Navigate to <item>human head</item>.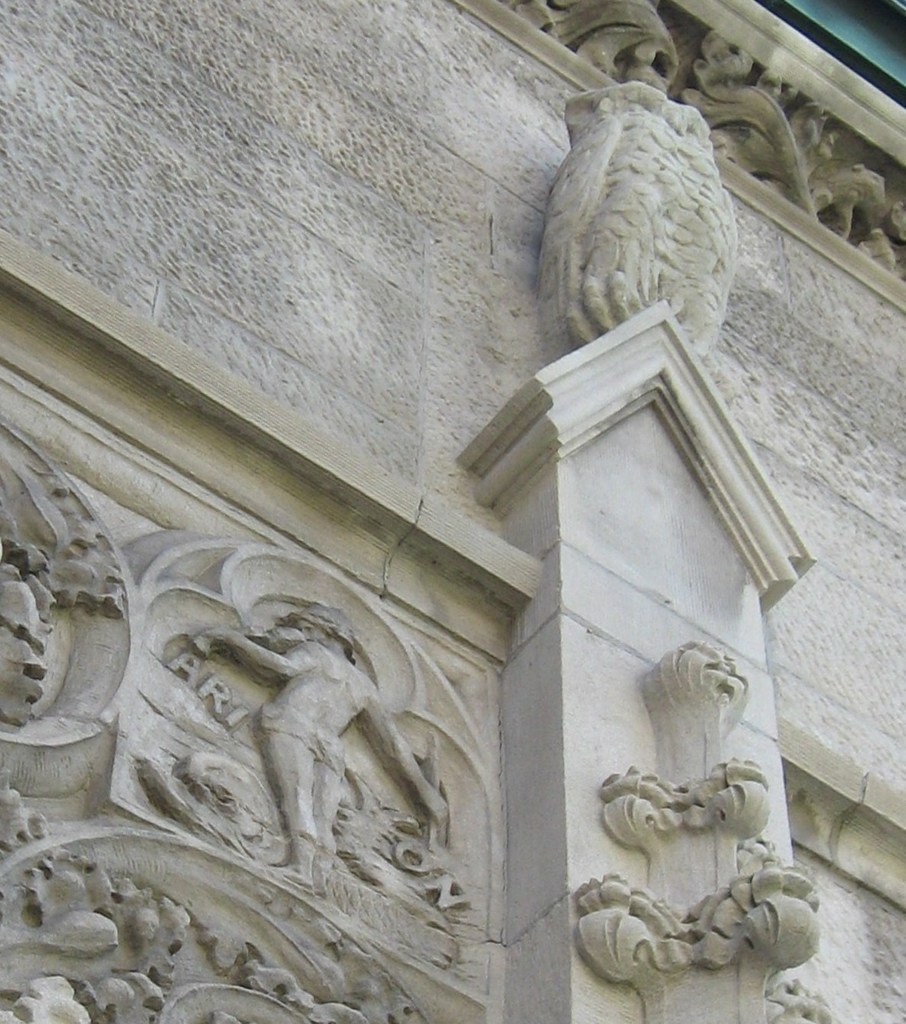
Navigation target: [left=284, top=601, right=354, bottom=654].
